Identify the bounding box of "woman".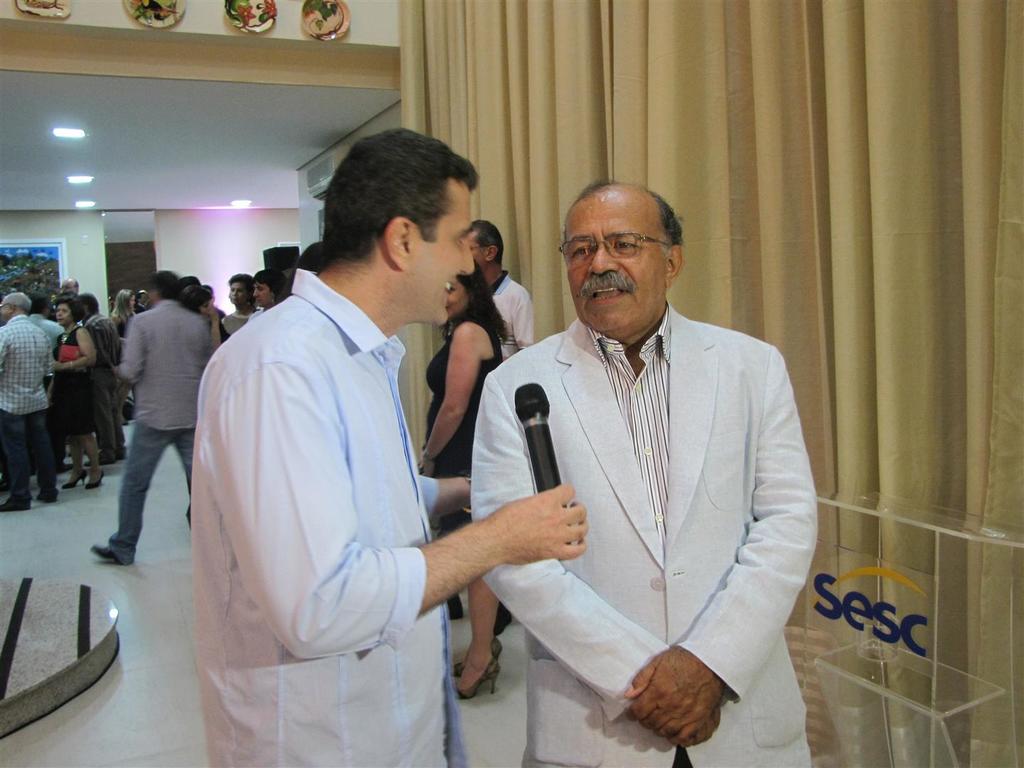
110 287 137 345.
